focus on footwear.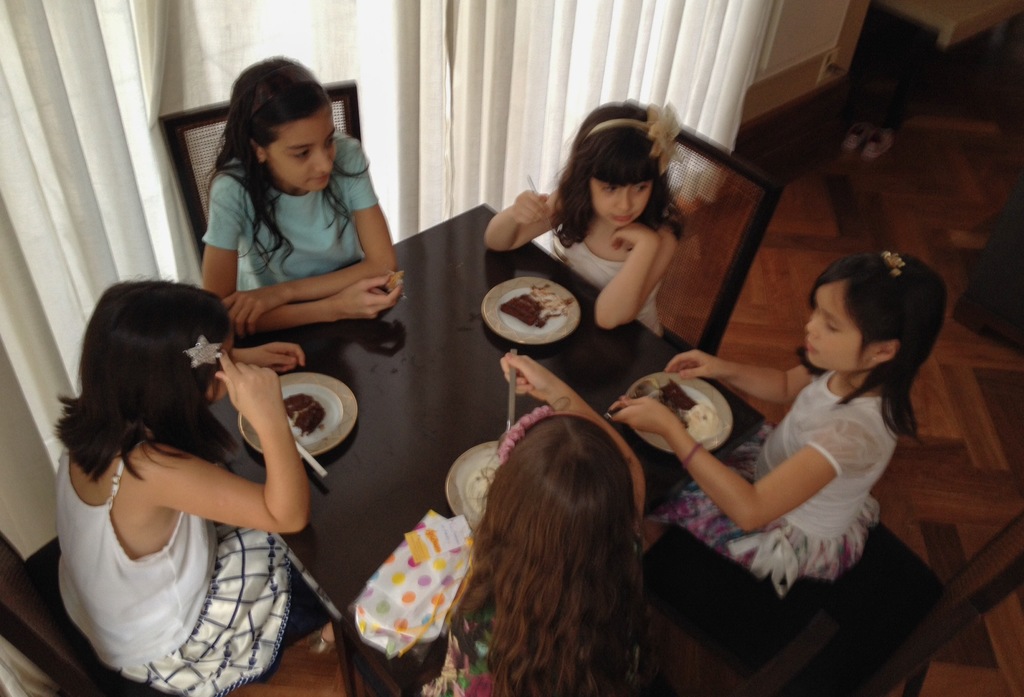
Focused at bbox=[863, 130, 896, 163].
